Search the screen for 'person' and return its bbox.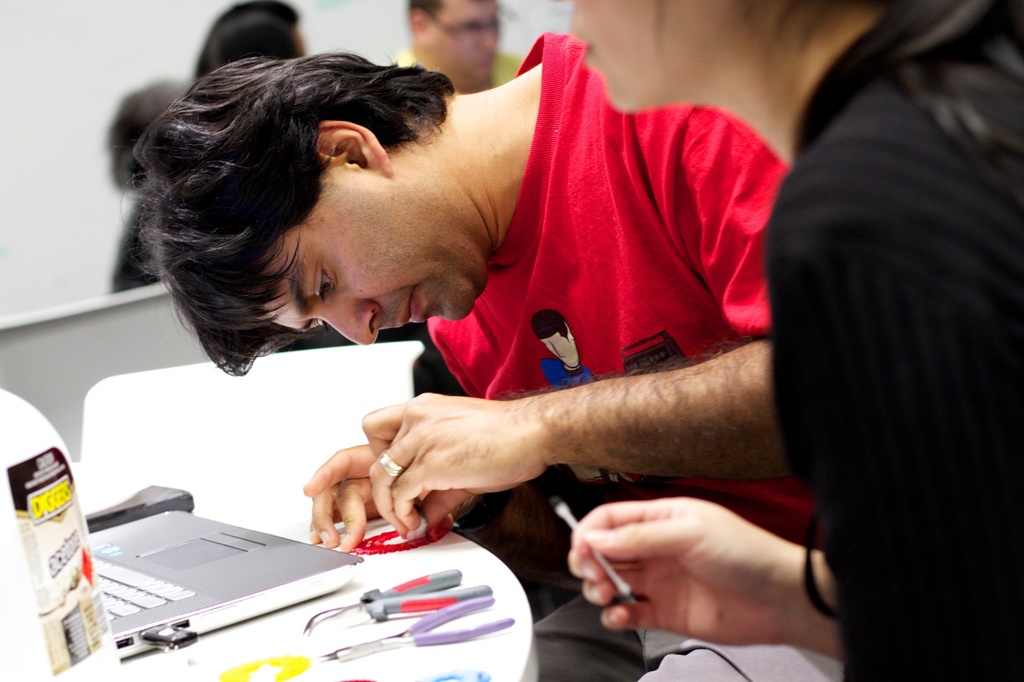
Found: <box>552,0,1023,681</box>.
